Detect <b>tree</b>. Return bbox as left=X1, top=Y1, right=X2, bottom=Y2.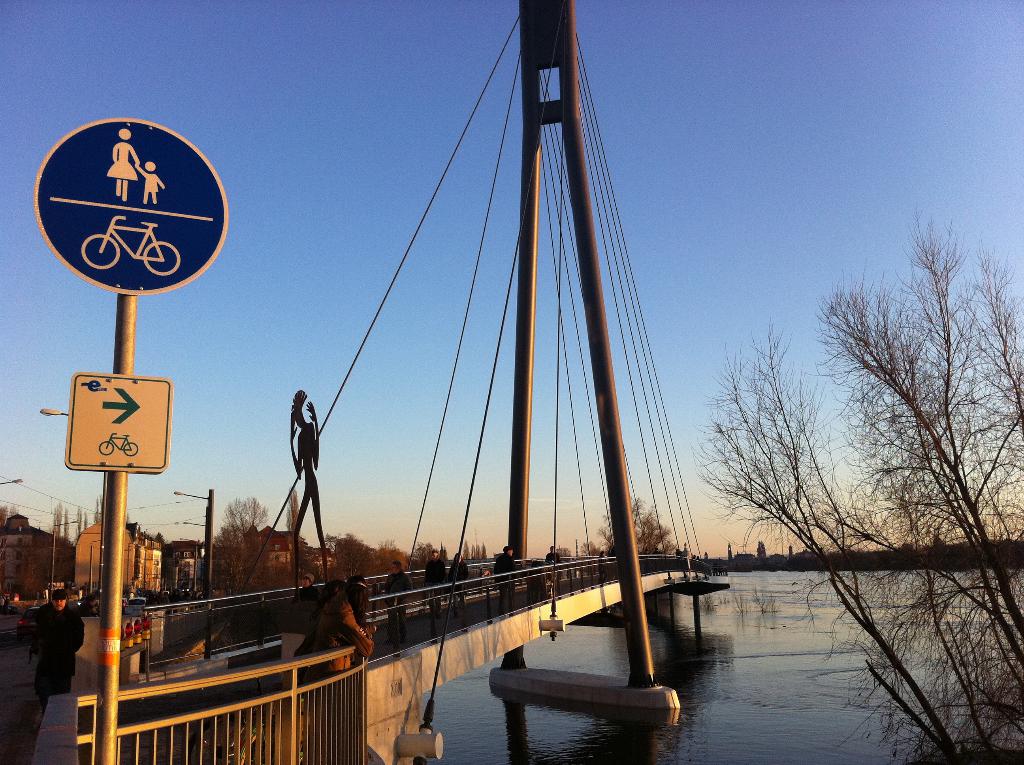
left=705, top=200, right=1009, bottom=681.
